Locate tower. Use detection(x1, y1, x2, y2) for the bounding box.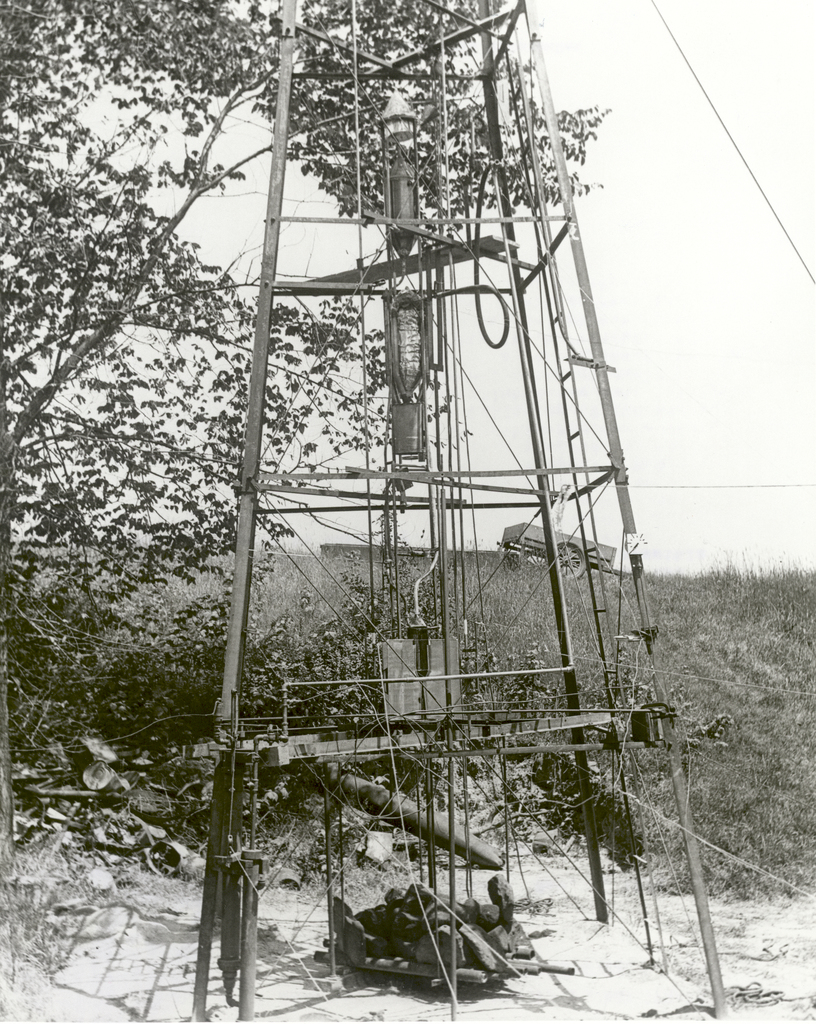
detection(186, 0, 724, 1022).
